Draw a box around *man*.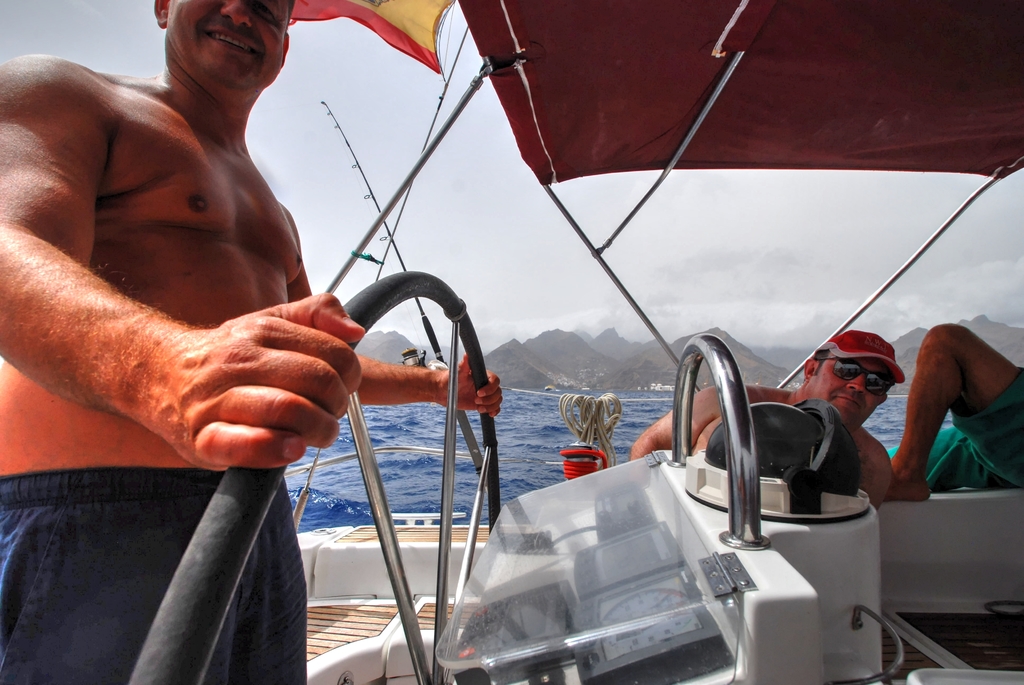
detection(0, 0, 500, 684).
